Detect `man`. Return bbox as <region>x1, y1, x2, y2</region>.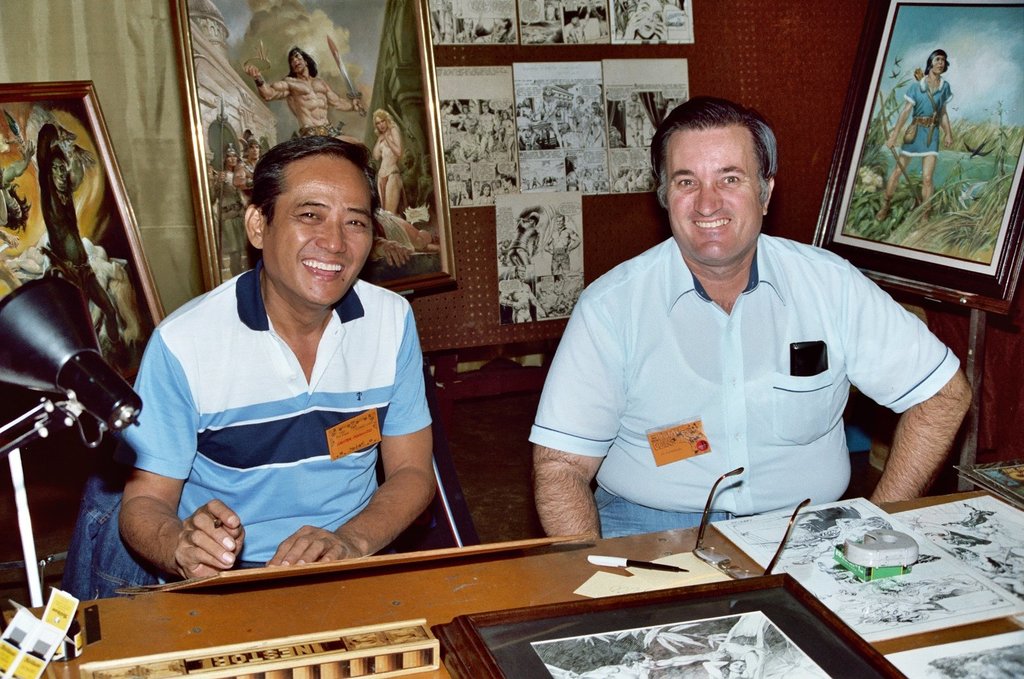
<region>473, 99, 498, 156</region>.
